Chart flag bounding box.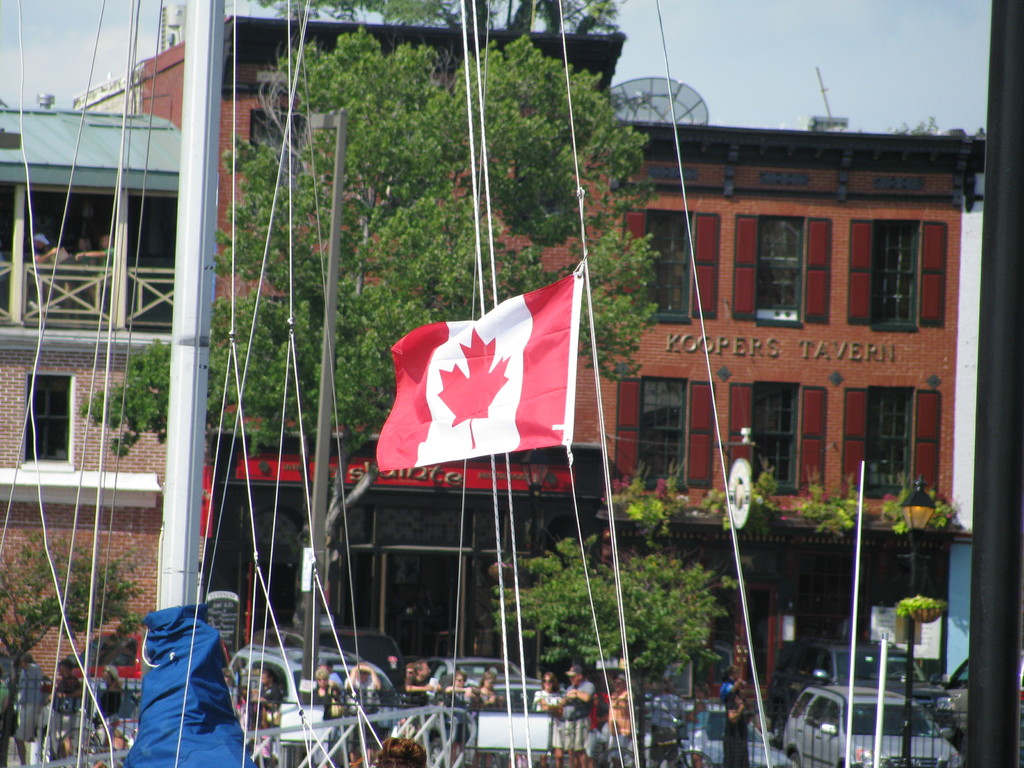
Charted: x1=382, y1=269, x2=578, y2=471.
